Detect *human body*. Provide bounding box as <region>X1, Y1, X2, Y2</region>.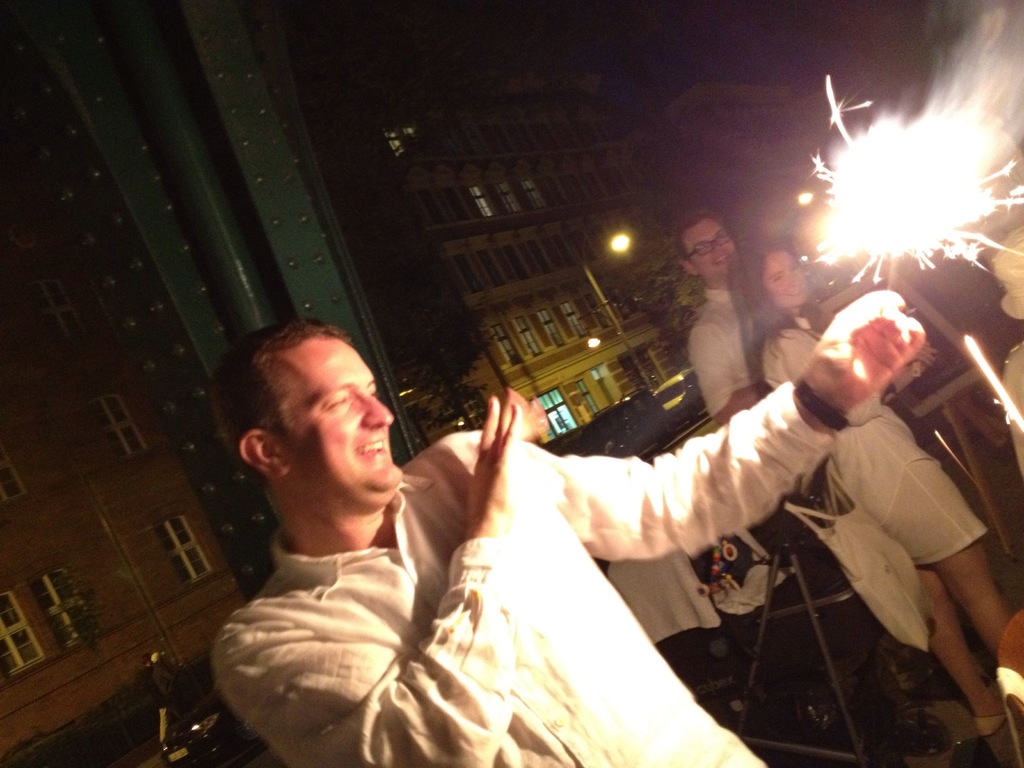
<region>758, 244, 991, 736</region>.
